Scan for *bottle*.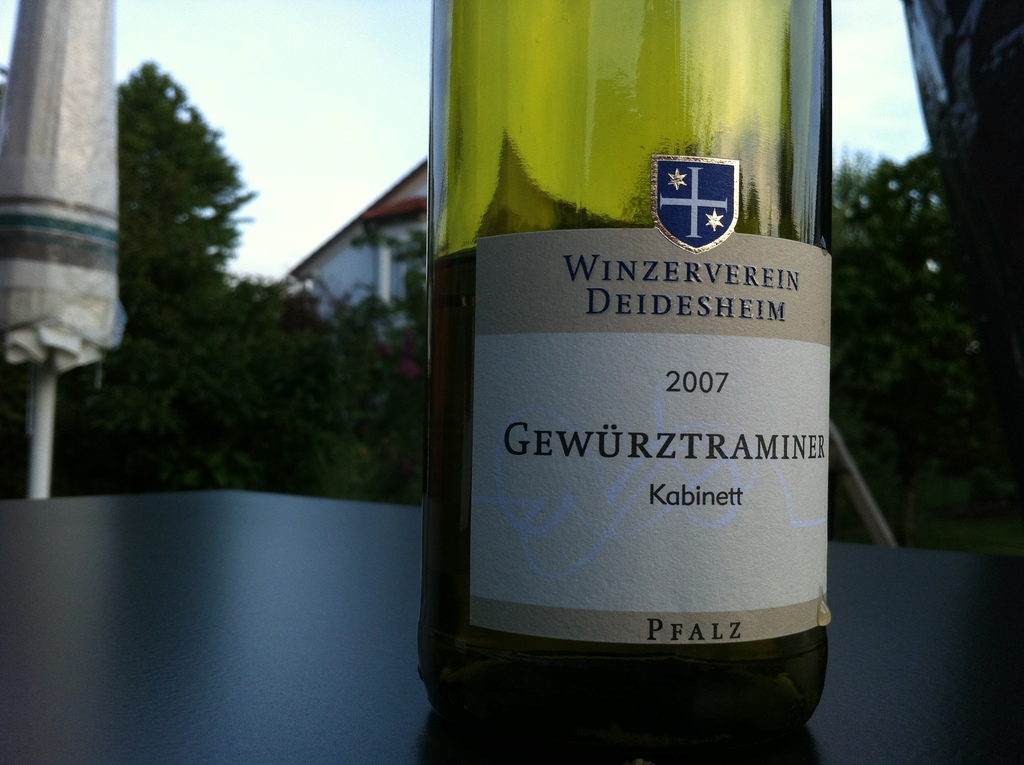
Scan result: 435/0/828/748.
